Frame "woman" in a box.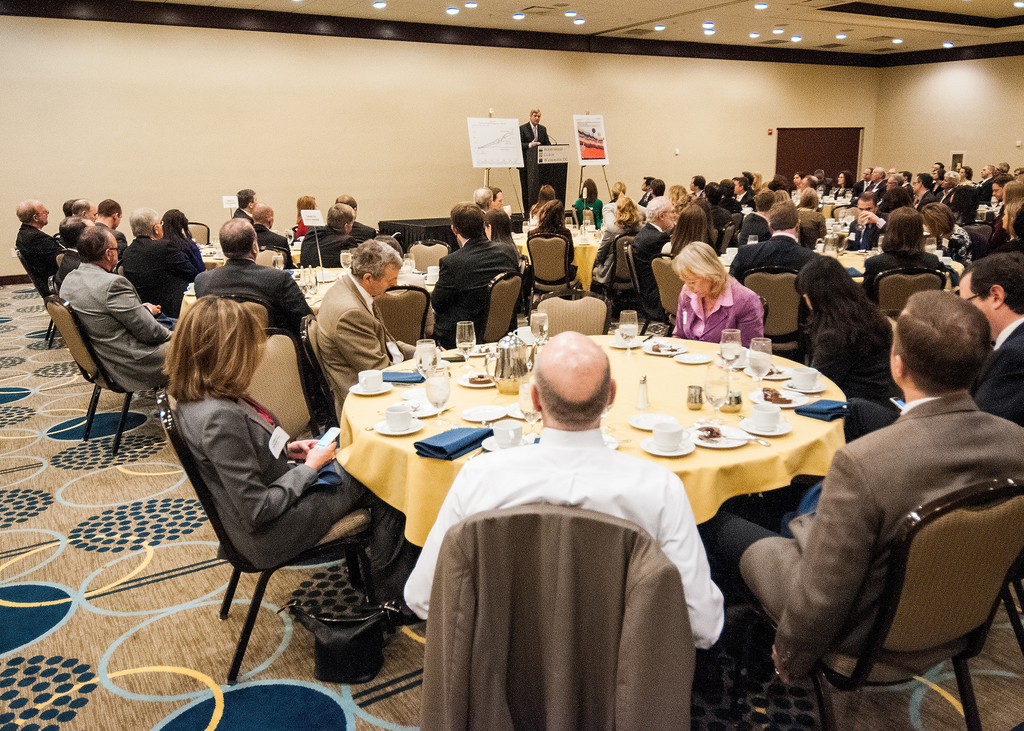
bbox=[862, 205, 948, 298].
